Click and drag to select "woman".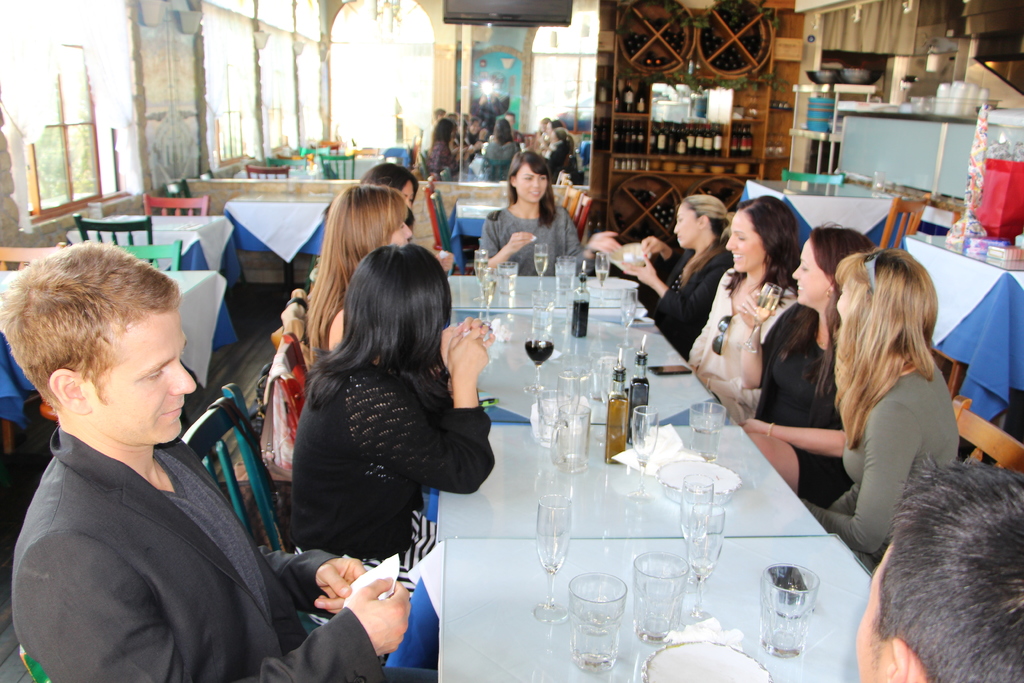
Selection: x1=362 y1=168 x2=420 y2=211.
